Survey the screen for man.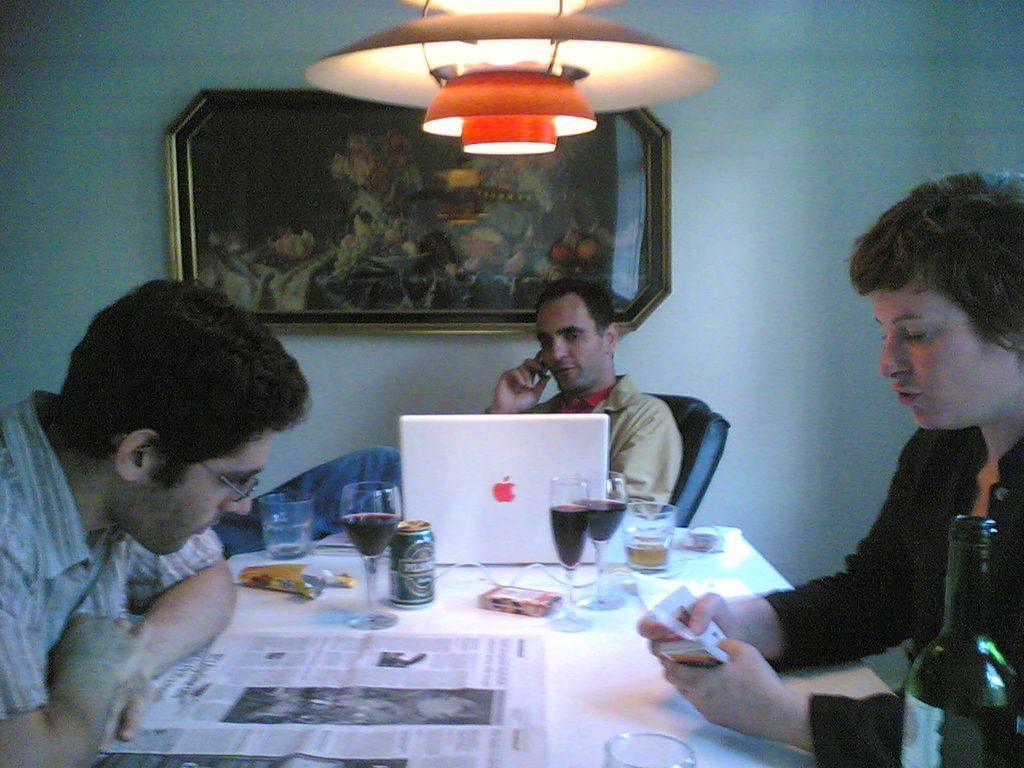
Survey found: <box>0,274,247,767</box>.
